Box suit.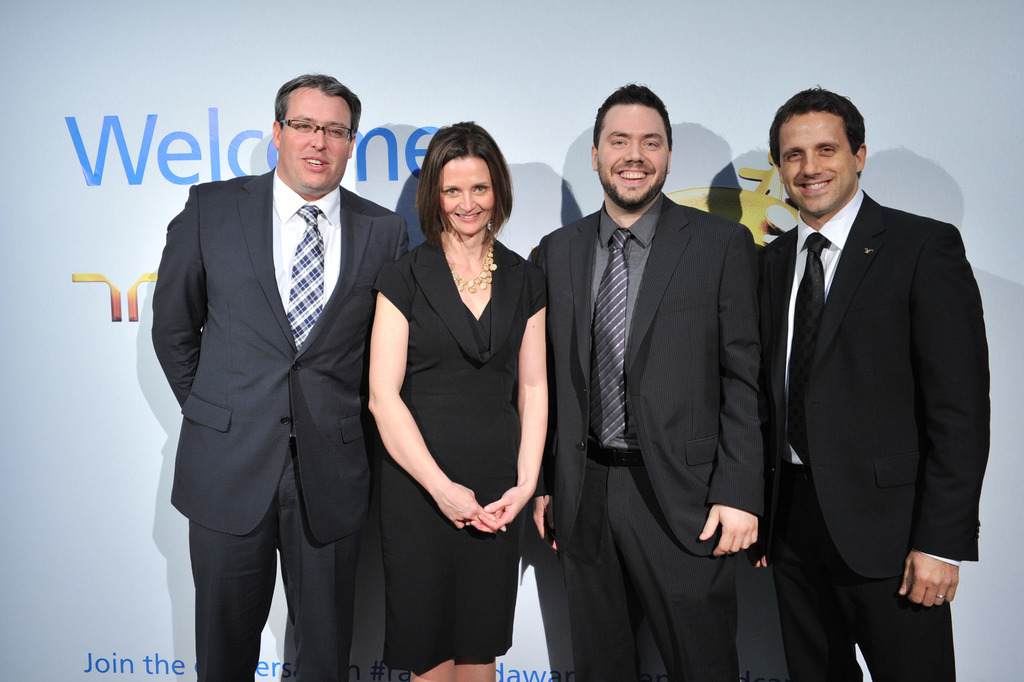
rect(146, 60, 404, 681).
